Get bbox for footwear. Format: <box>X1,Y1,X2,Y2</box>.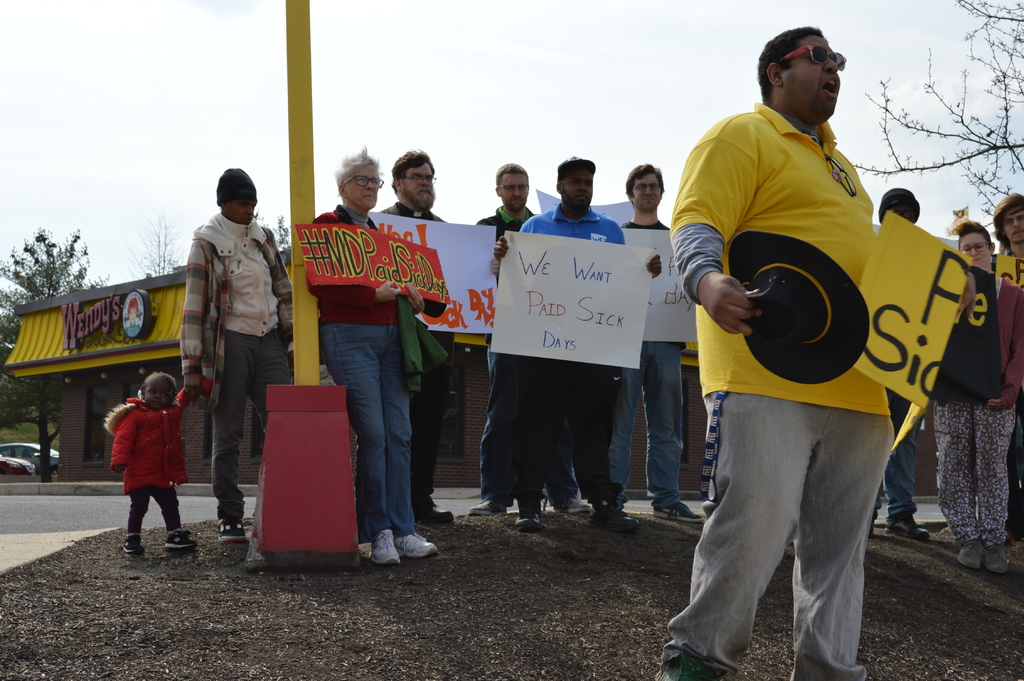
<box>956,539,980,573</box>.
